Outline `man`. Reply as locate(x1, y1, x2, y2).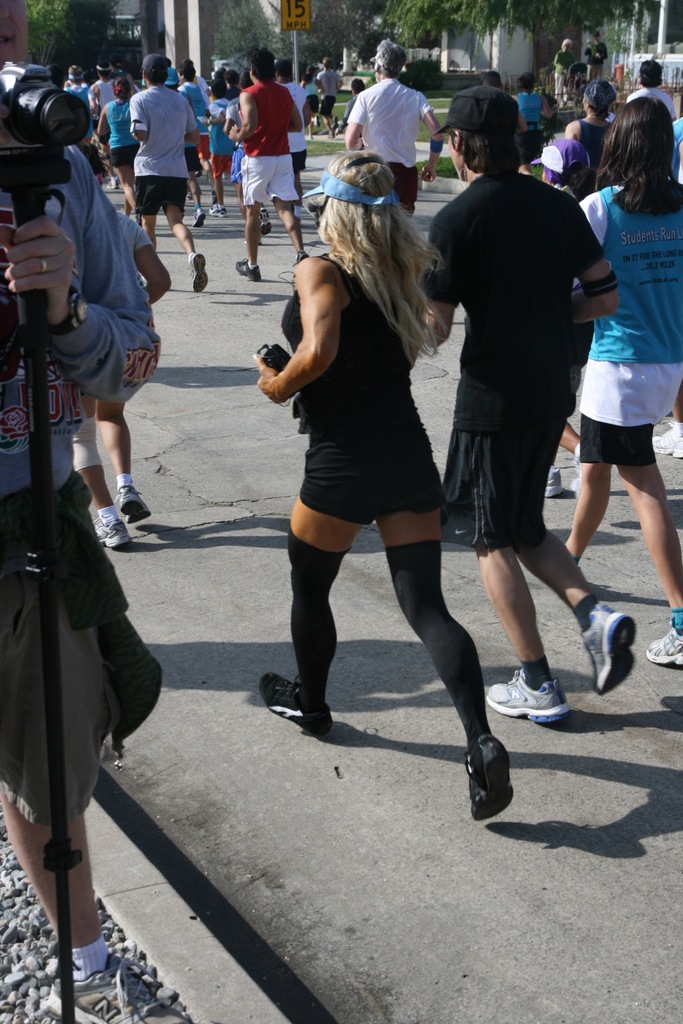
locate(230, 46, 316, 279).
